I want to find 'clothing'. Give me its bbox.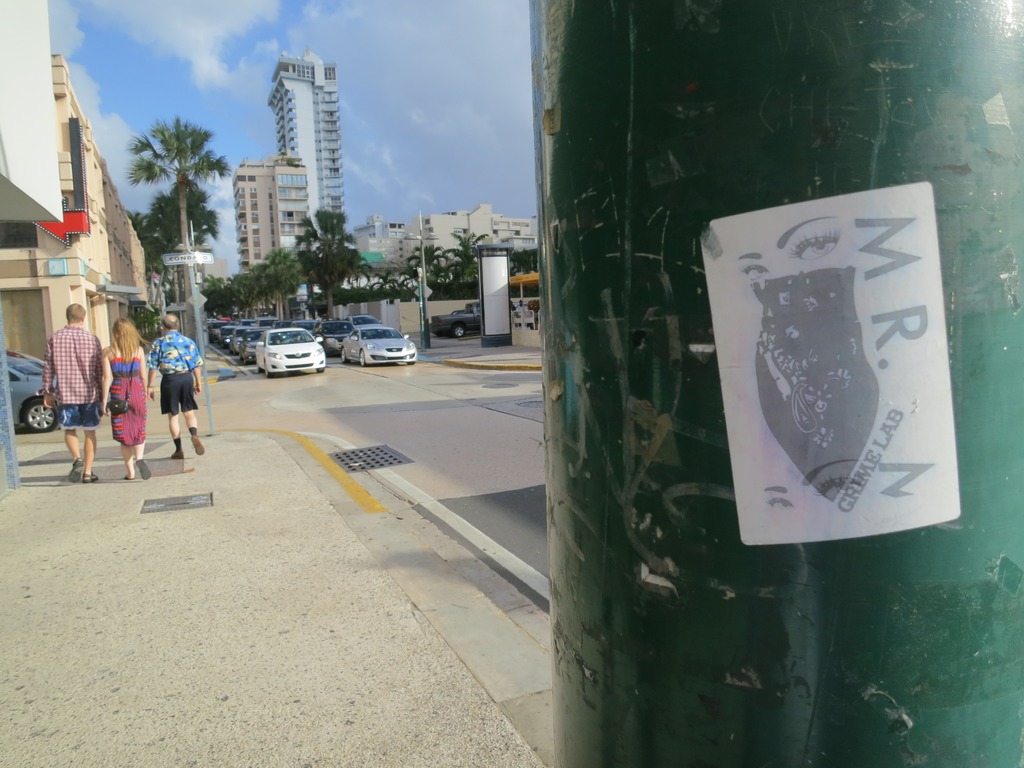
<region>132, 324, 194, 458</region>.
